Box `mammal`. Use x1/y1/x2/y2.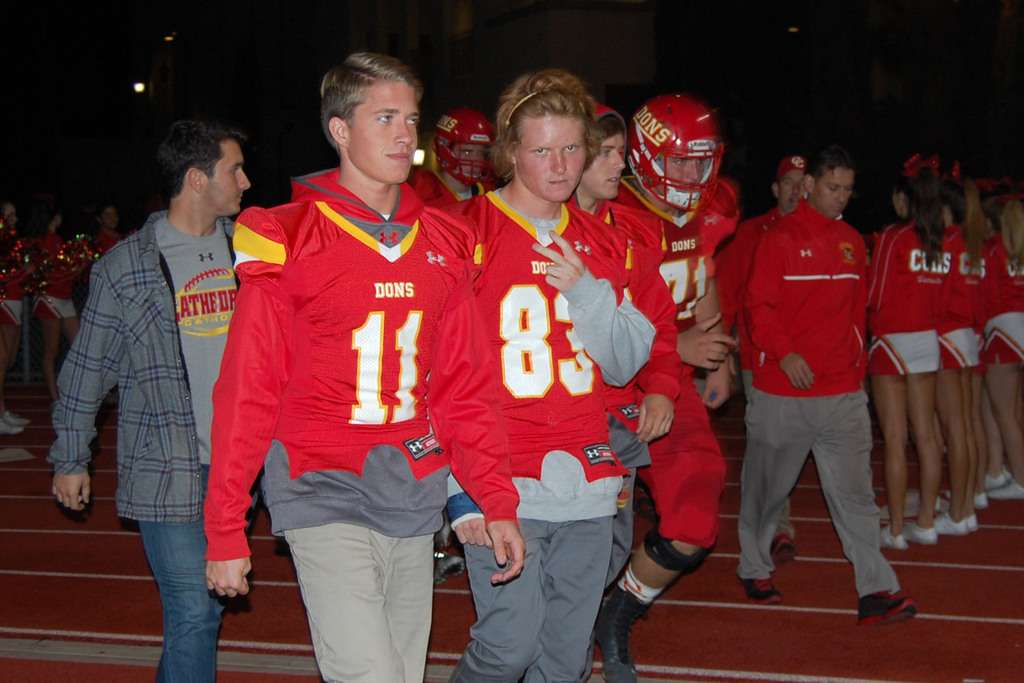
745/151/808/243.
